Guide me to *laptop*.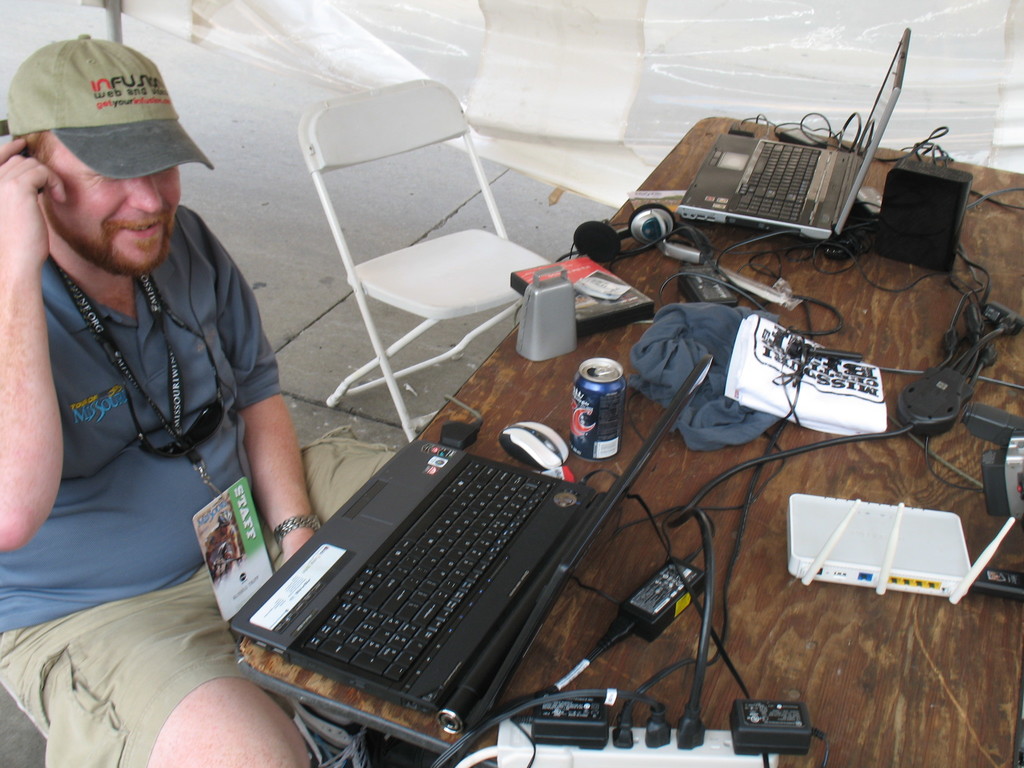
Guidance: select_region(228, 358, 712, 730).
